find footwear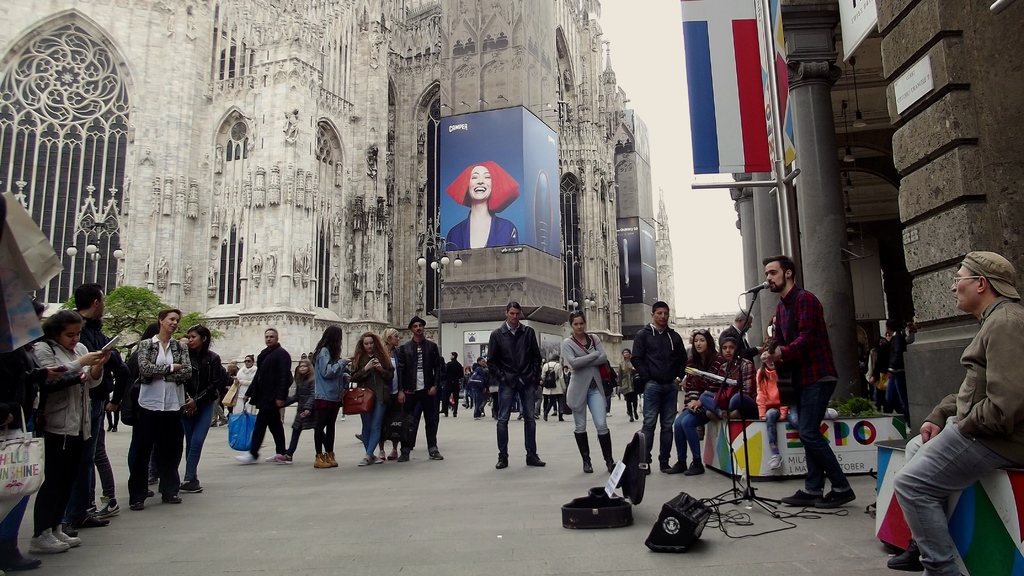
79, 513, 109, 531
